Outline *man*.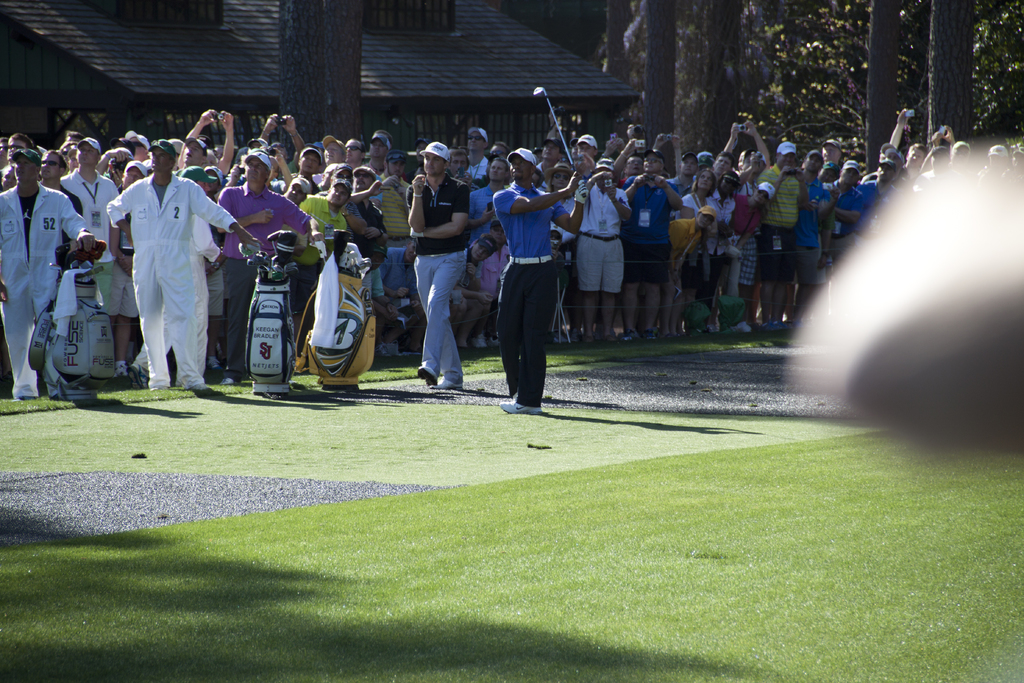
Outline: <box>536,140,566,184</box>.
